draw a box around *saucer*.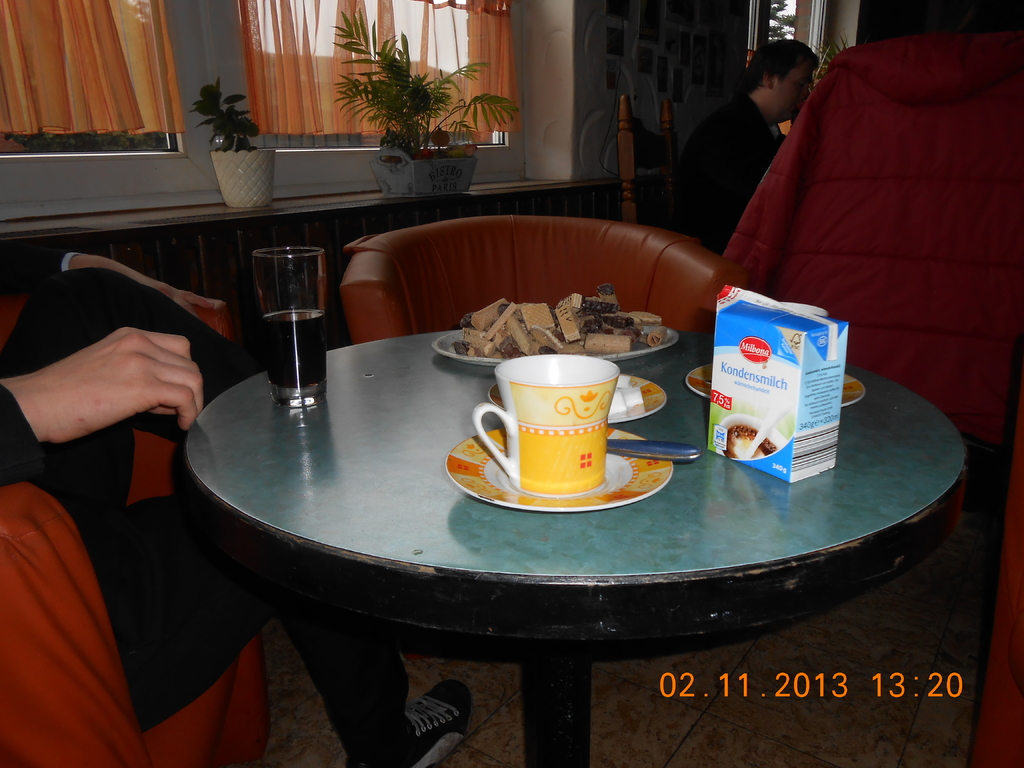
BBox(684, 360, 868, 408).
